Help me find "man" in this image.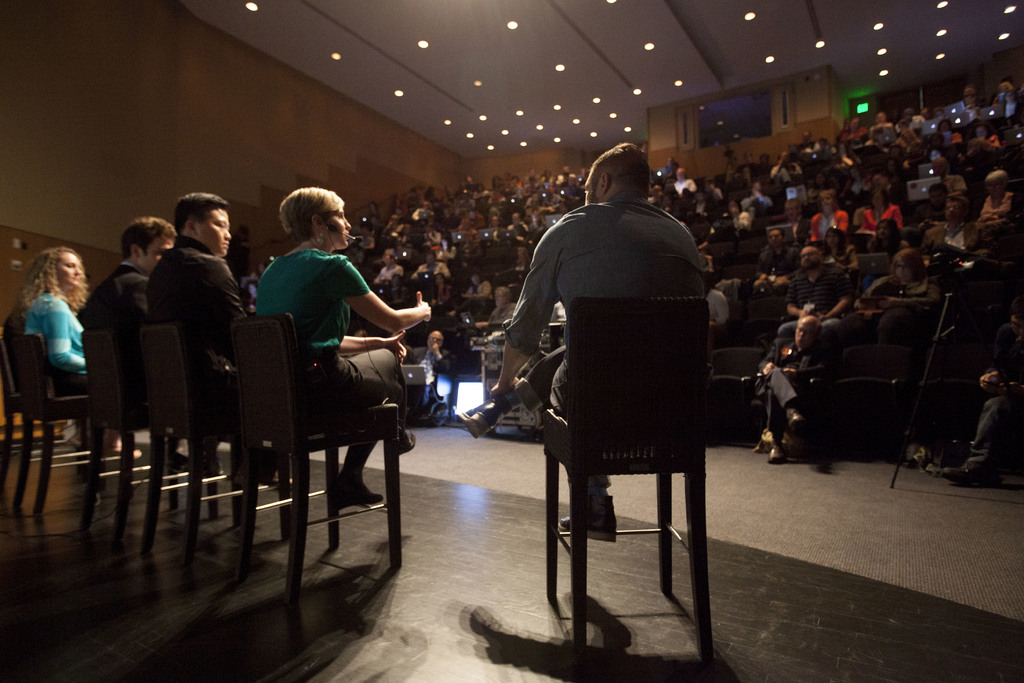
Found it: bbox=(922, 192, 984, 261).
